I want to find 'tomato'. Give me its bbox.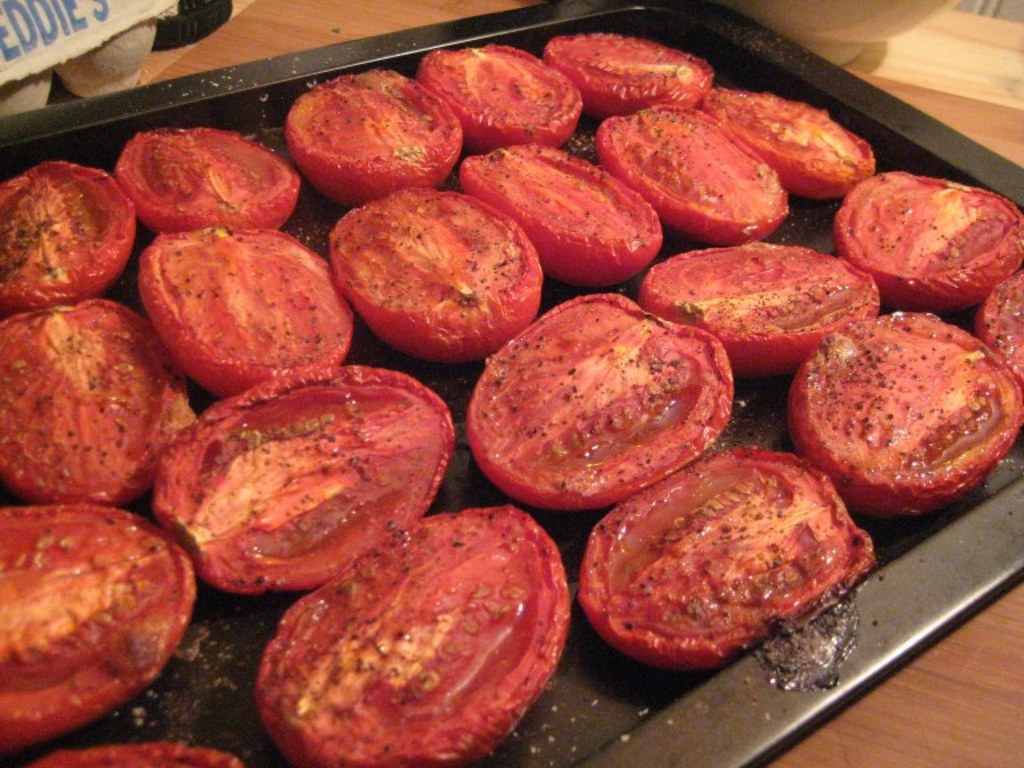
[left=328, top=195, right=540, bottom=365].
